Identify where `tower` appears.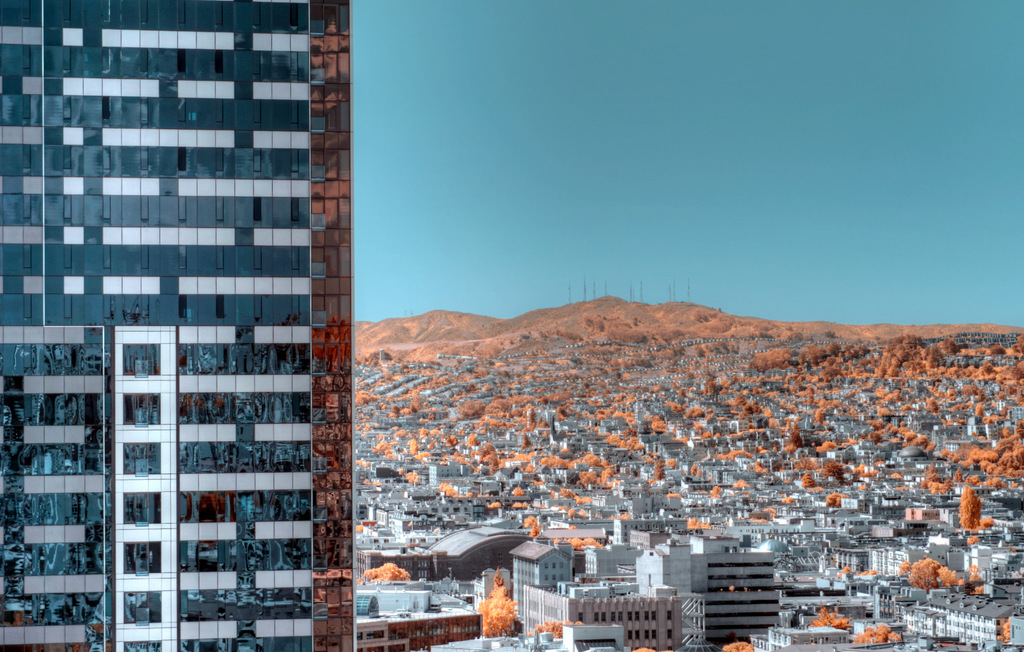
Appears at {"left": 0, "top": 0, "right": 361, "bottom": 651}.
